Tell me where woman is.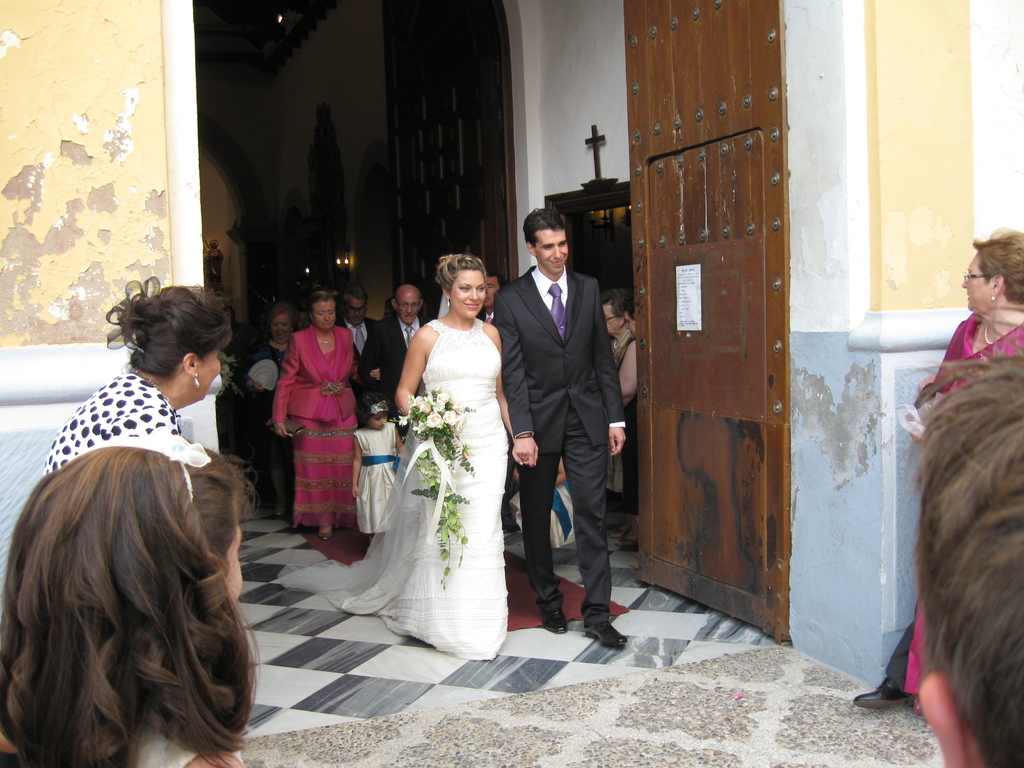
woman is at {"x1": 230, "y1": 301, "x2": 299, "y2": 517}.
